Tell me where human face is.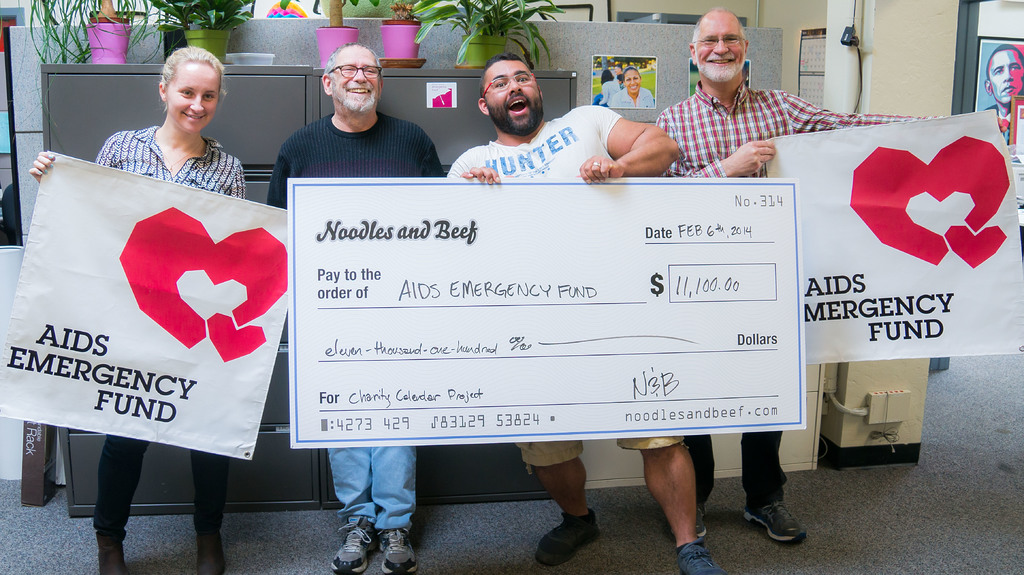
human face is at left=623, top=71, right=641, bottom=101.
